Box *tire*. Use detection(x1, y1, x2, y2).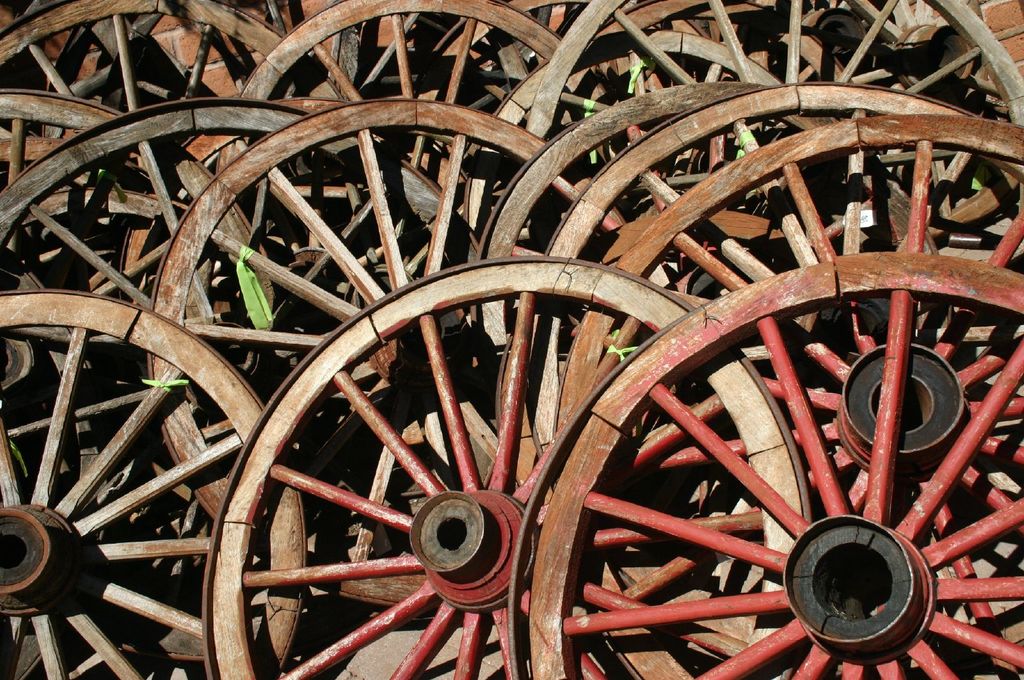
detection(535, 242, 1023, 679).
